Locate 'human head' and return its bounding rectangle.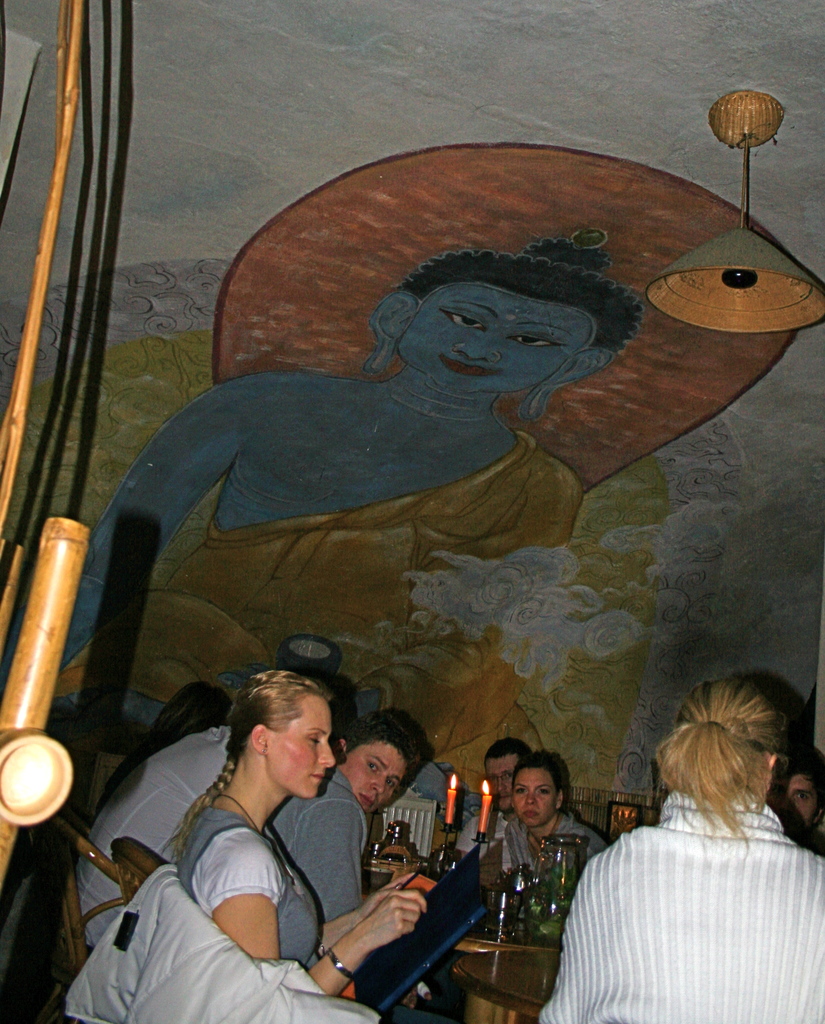
{"x1": 376, "y1": 252, "x2": 652, "y2": 412}.
